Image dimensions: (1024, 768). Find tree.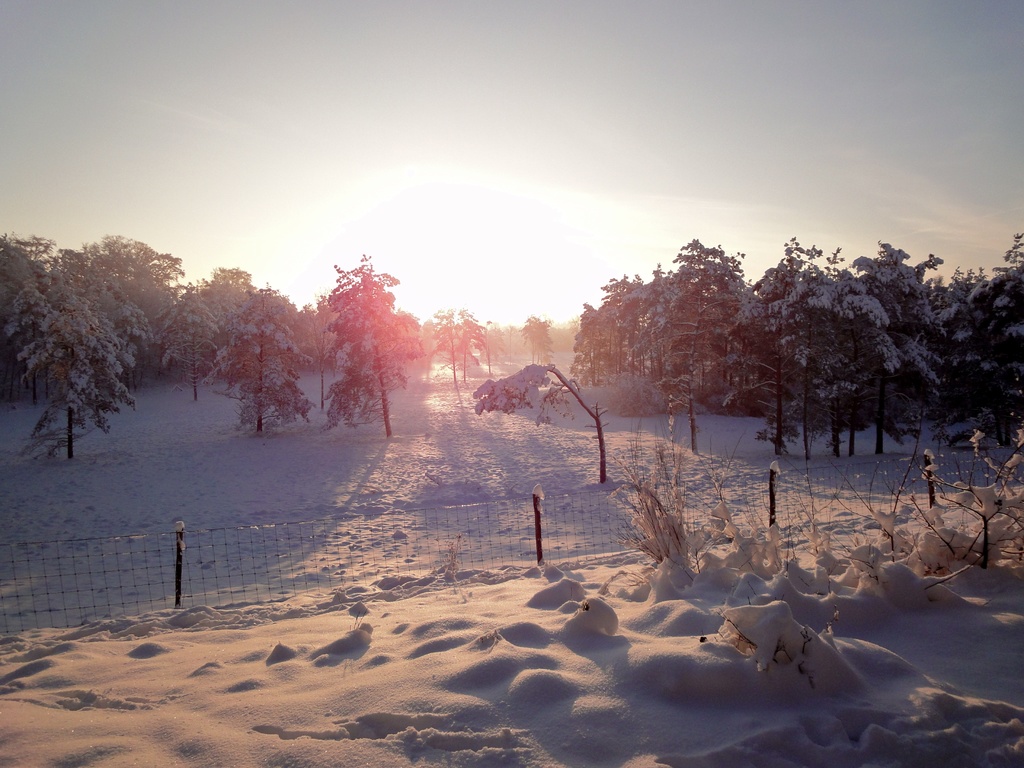
bbox=[758, 234, 859, 440].
